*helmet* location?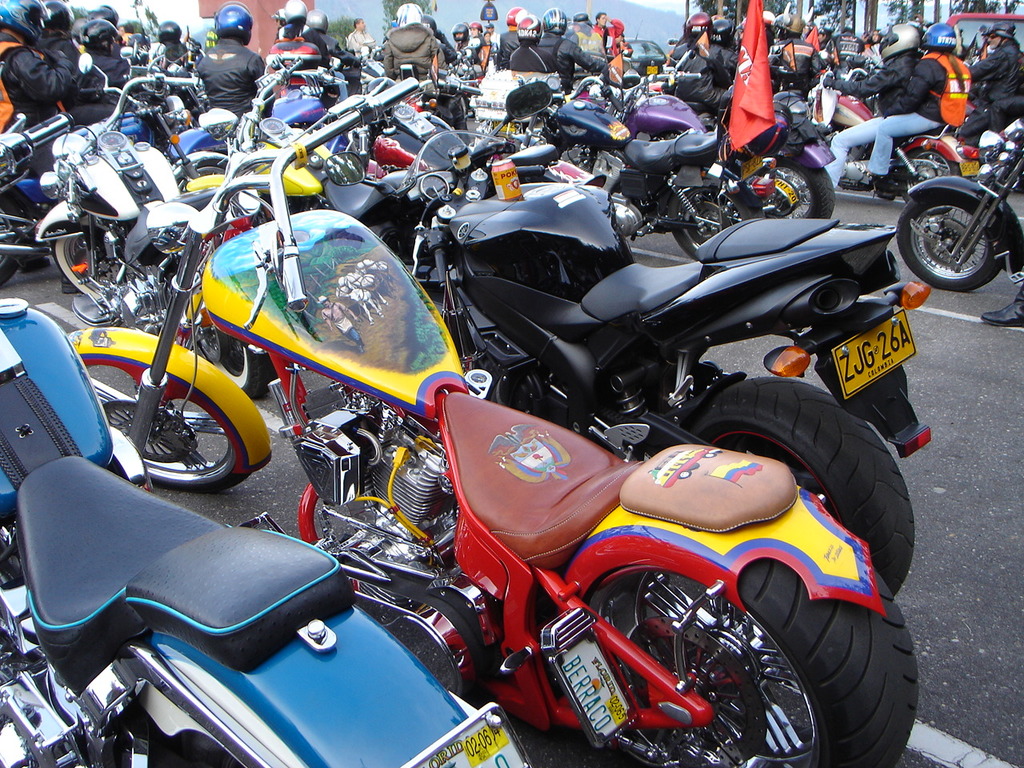
213, 0, 253, 46
